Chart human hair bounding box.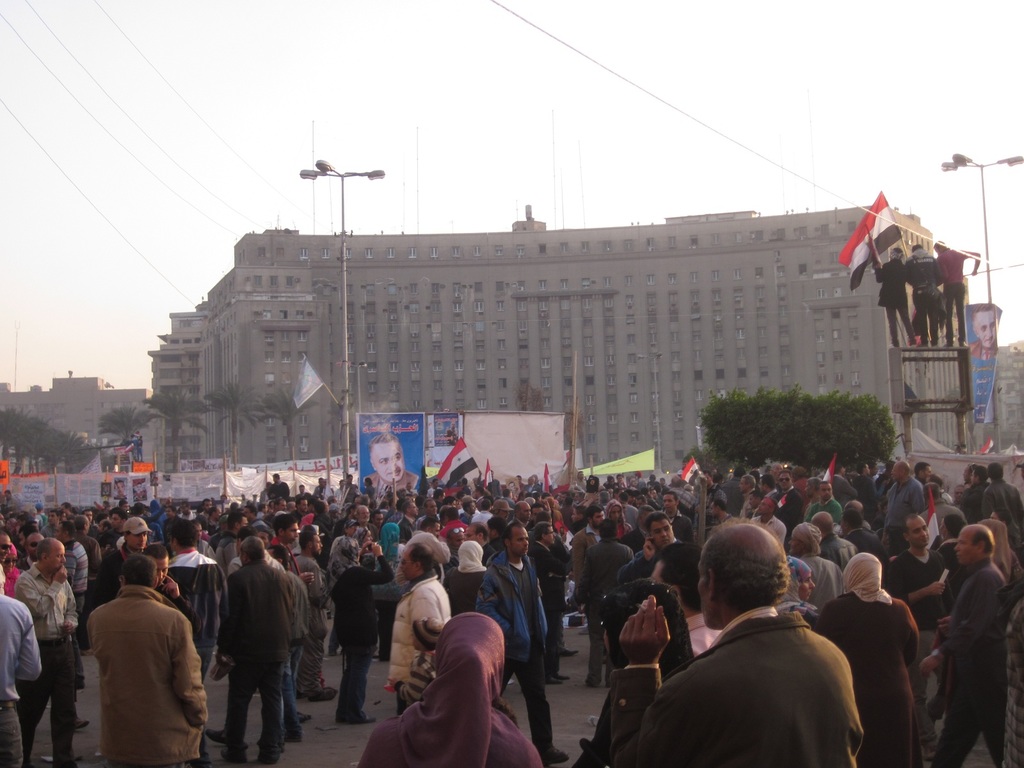
Charted: 819,511,834,543.
